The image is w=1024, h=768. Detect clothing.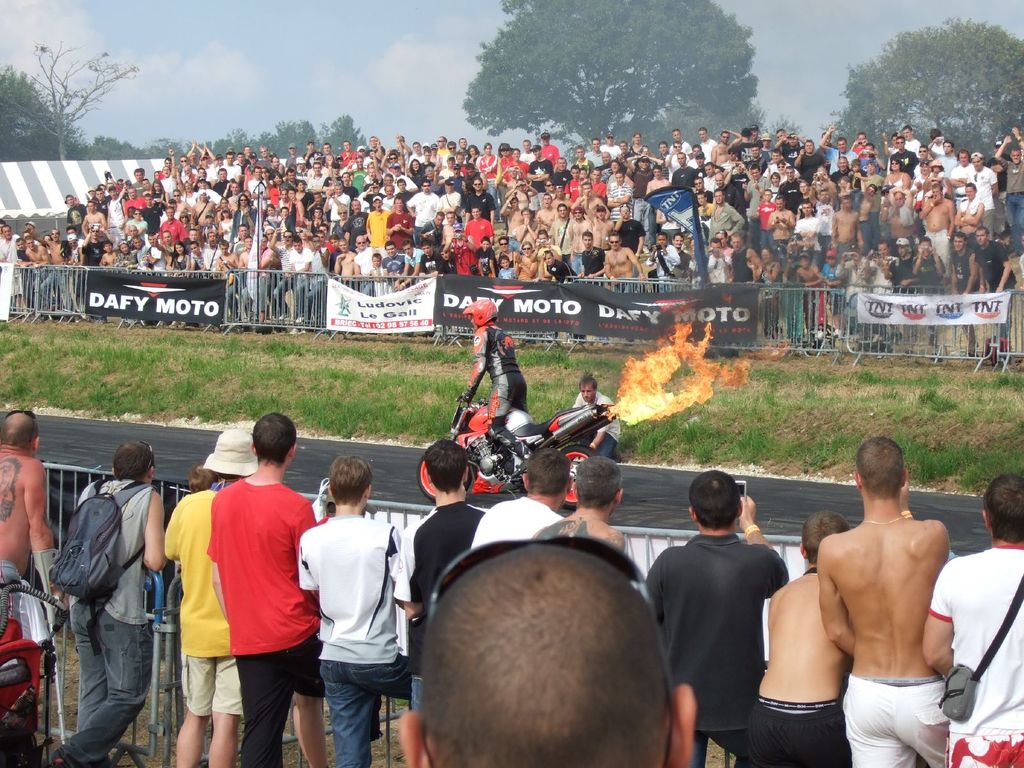
Detection: (741, 692, 849, 767).
